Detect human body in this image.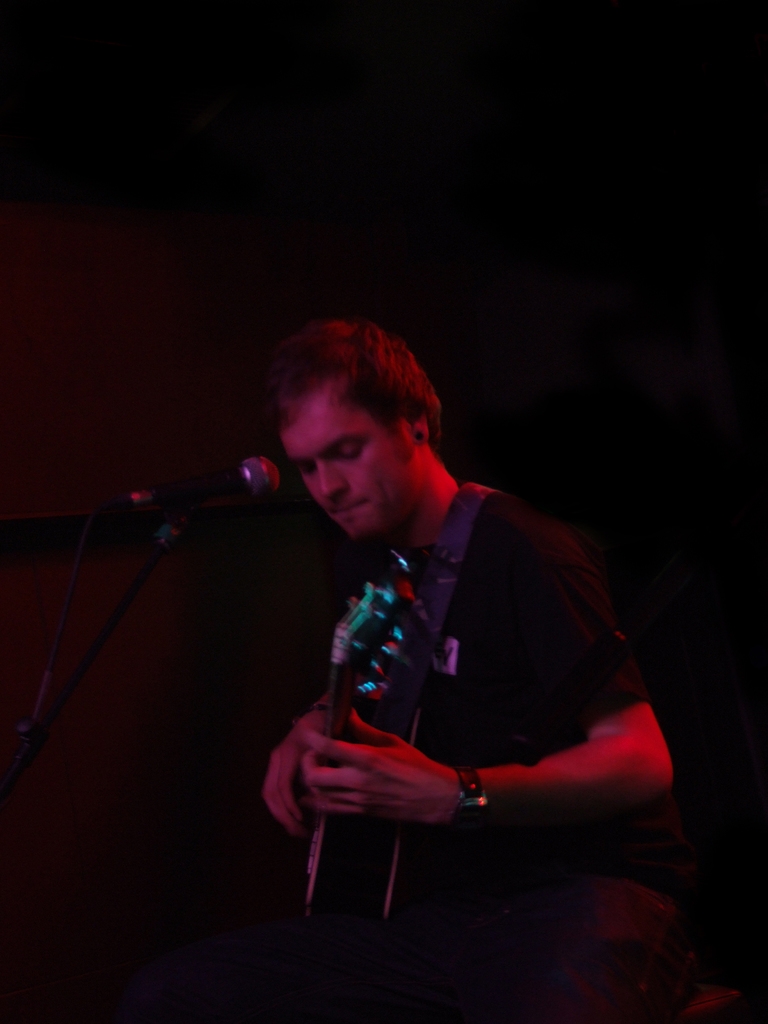
Detection: box=[223, 277, 668, 1023].
